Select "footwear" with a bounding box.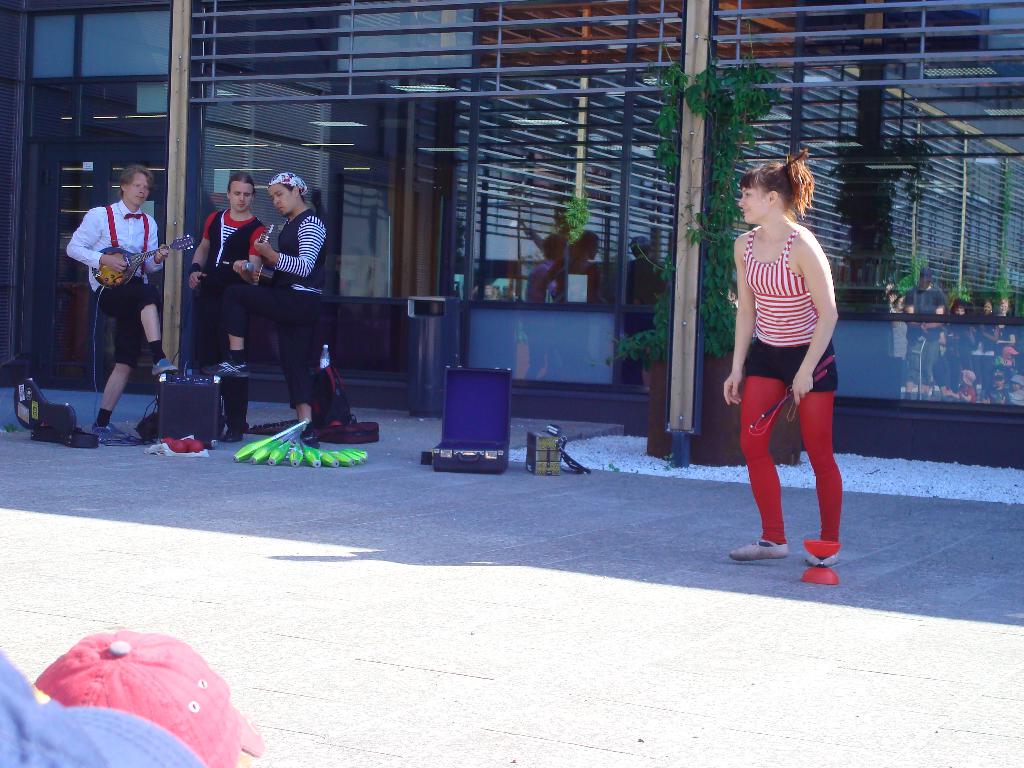
218,426,246,442.
